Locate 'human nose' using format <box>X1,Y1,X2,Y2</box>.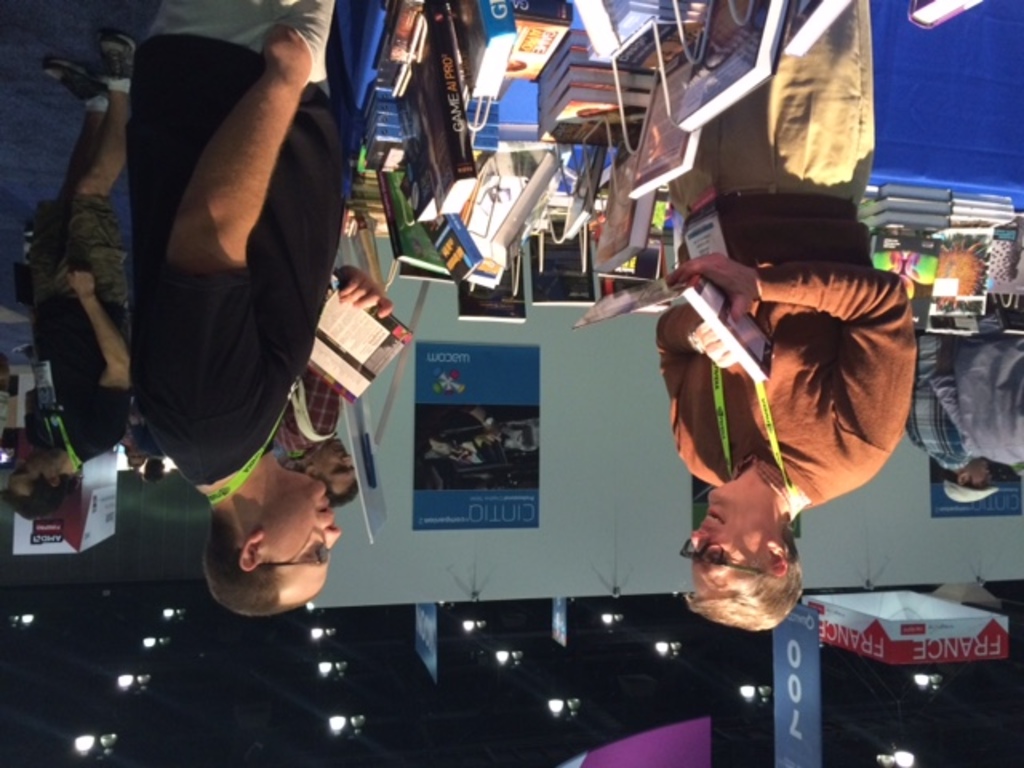
<box>322,525,344,550</box>.
